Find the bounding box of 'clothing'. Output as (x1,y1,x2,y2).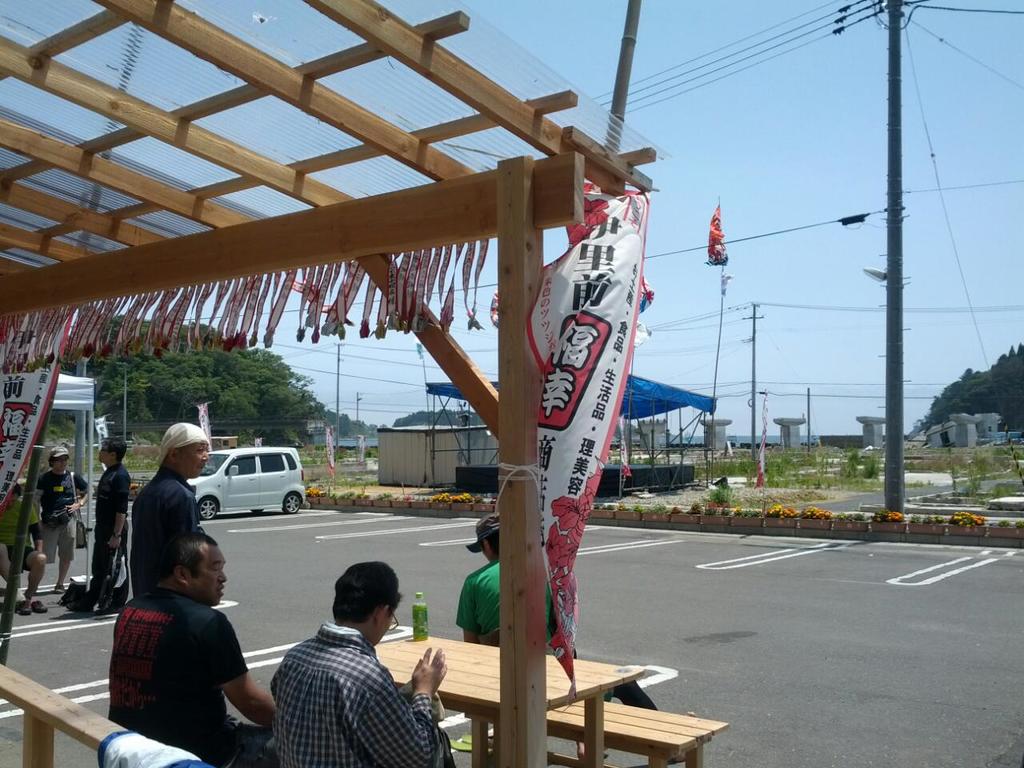
(128,464,204,604).
